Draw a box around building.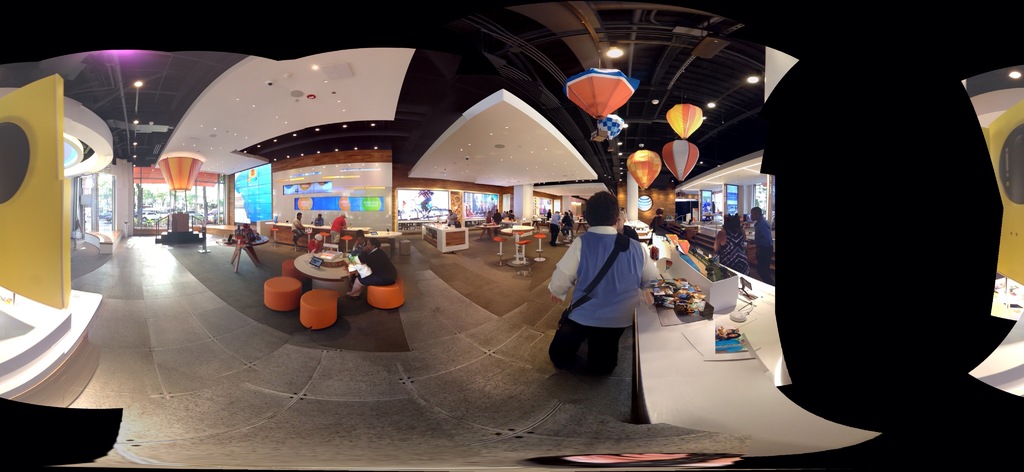
<bbox>0, 1, 1023, 469</bbox>.
